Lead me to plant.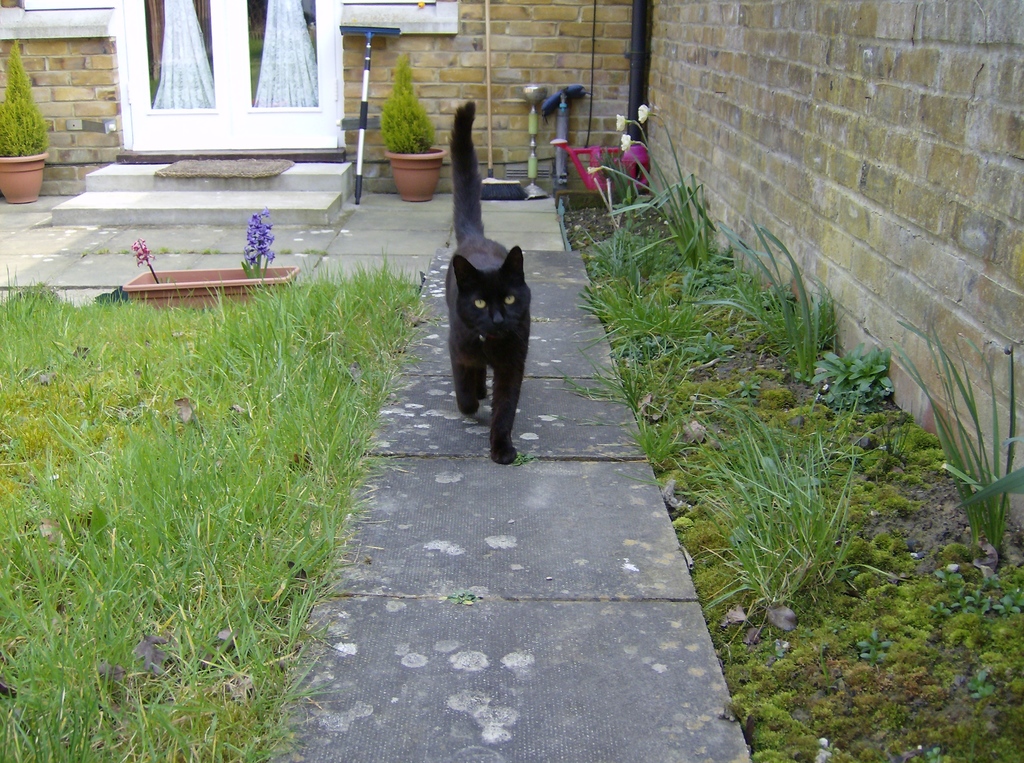
Lead to rect(572, 367, 636, 434).
